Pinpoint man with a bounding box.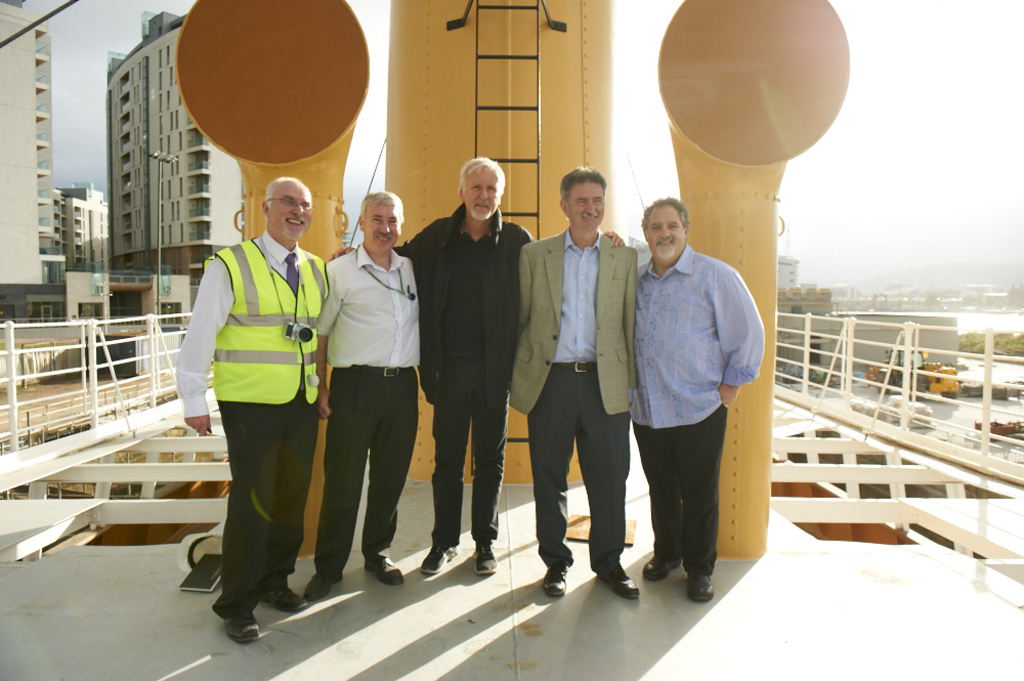
[328,159,631,580].
